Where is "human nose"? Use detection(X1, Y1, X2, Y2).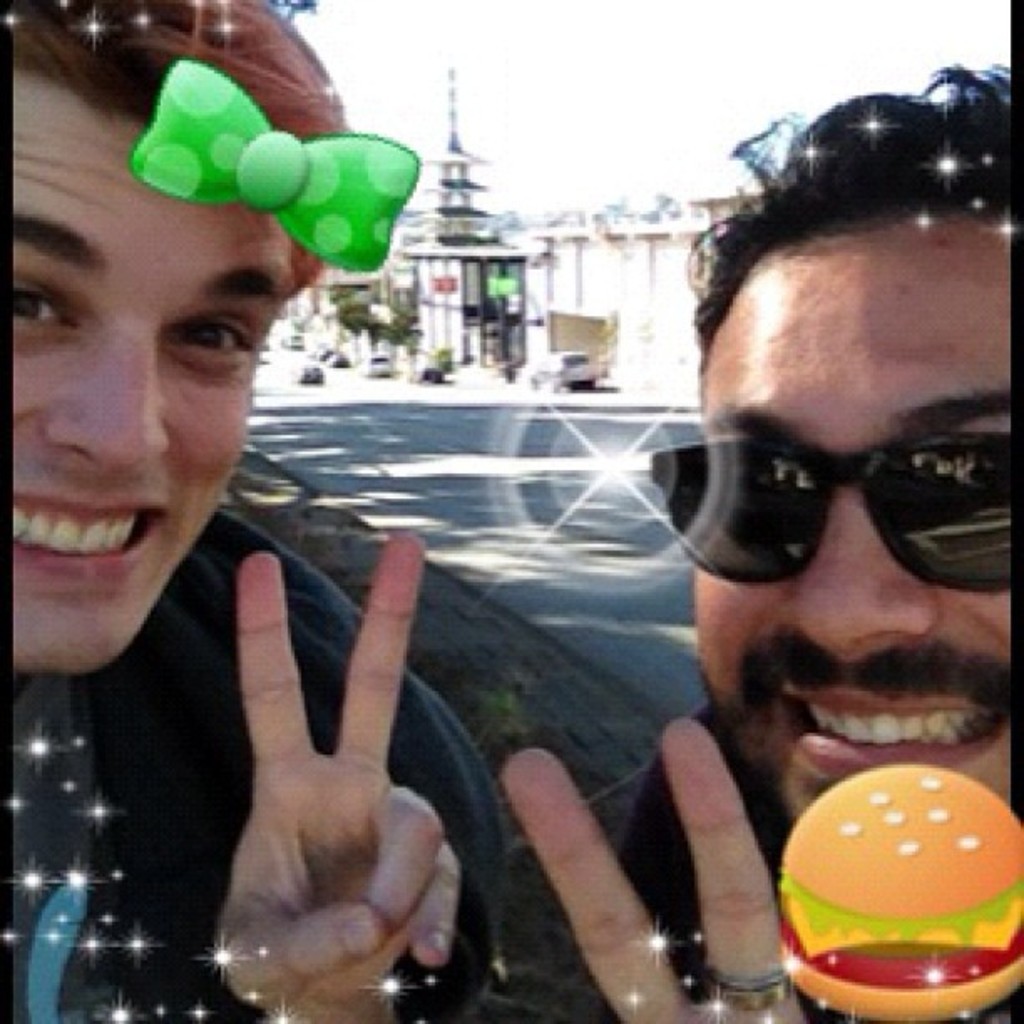
detection(42, 323, 171, 470).
